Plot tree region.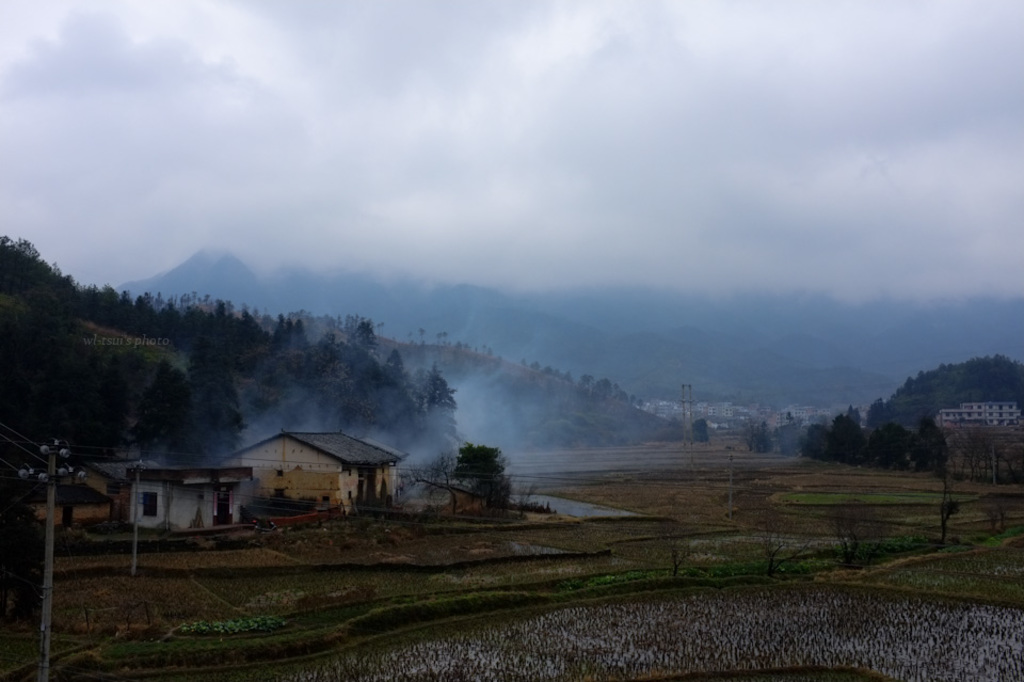
Plotted at <bbox>801, 426, 833, 458</bbox>.
